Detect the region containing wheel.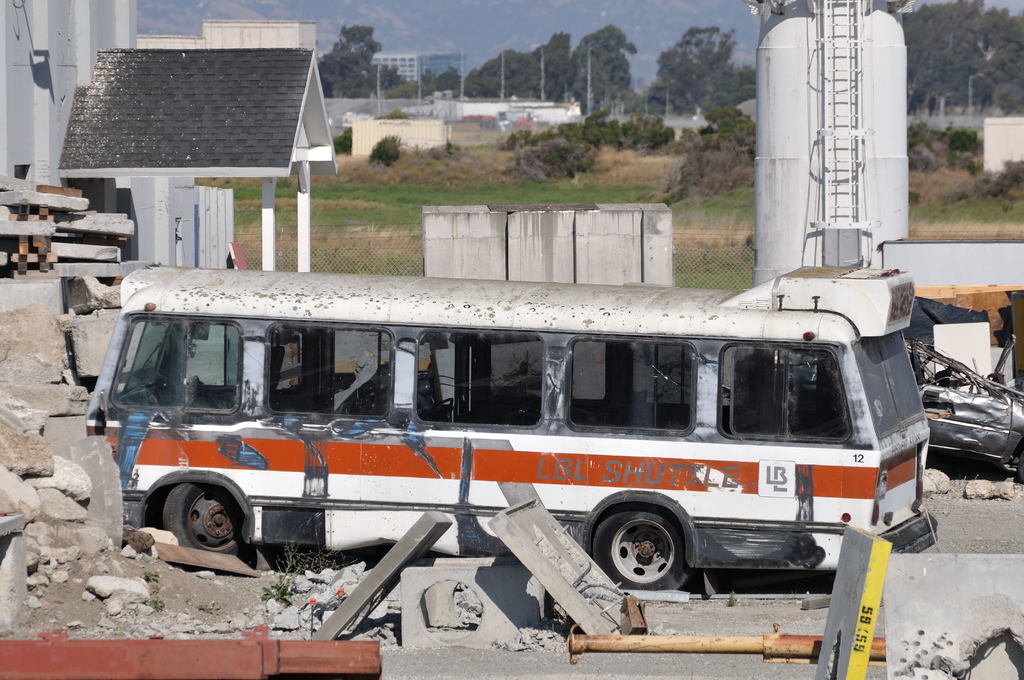
(591, 506, 689, 592).
